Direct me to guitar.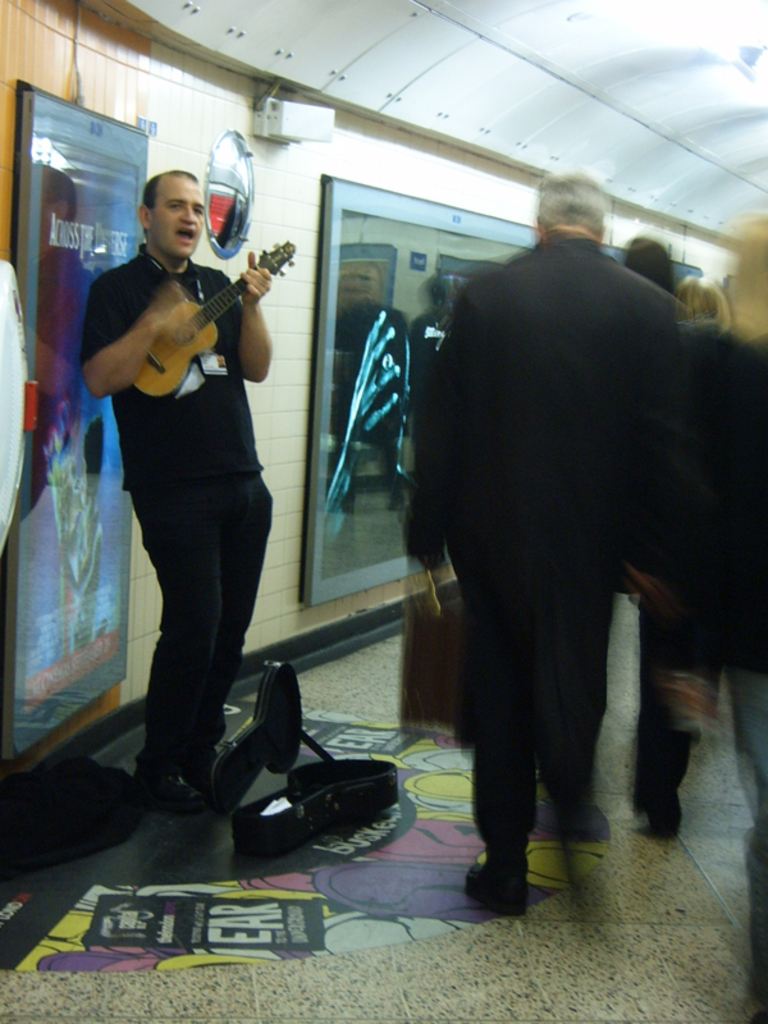
Direction: (111, 205, 293, 385).
